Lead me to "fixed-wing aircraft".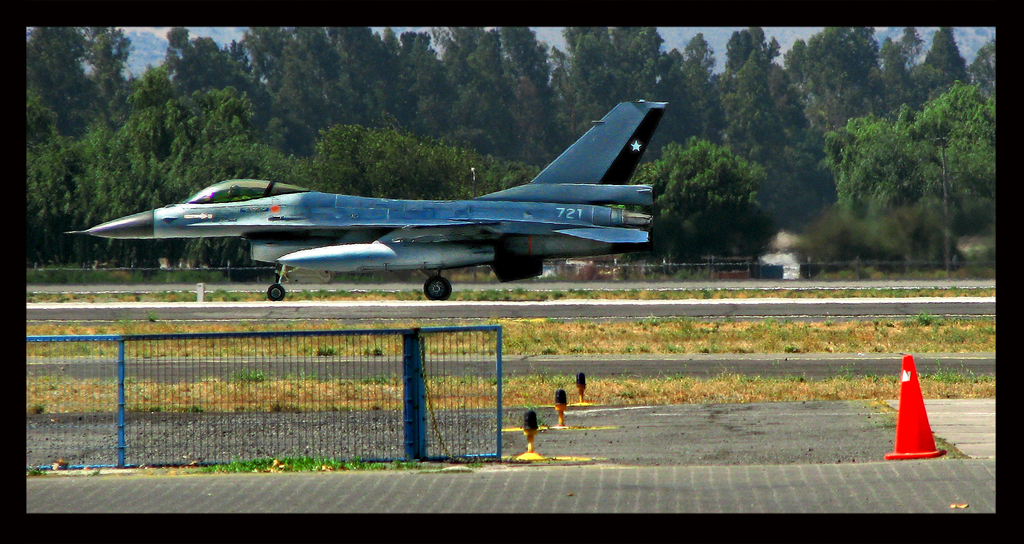
Lead to {"x1": 64, "y1": 97, "x2": 667, "y2": 301}.
